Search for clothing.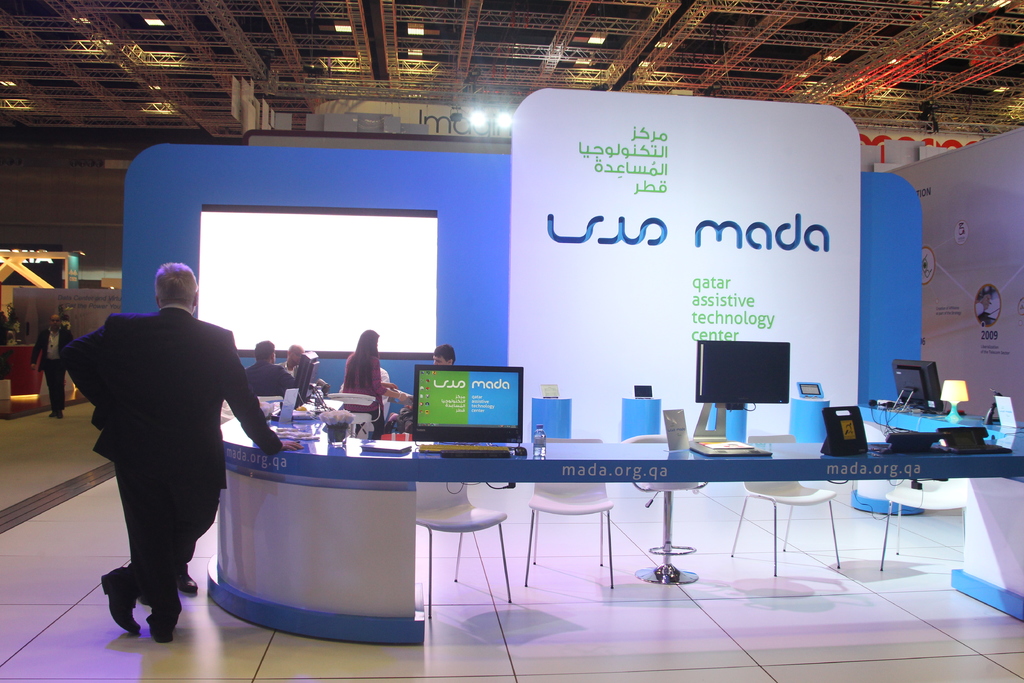
Found at x1=342 y1=352 x2=386 y2=431.
